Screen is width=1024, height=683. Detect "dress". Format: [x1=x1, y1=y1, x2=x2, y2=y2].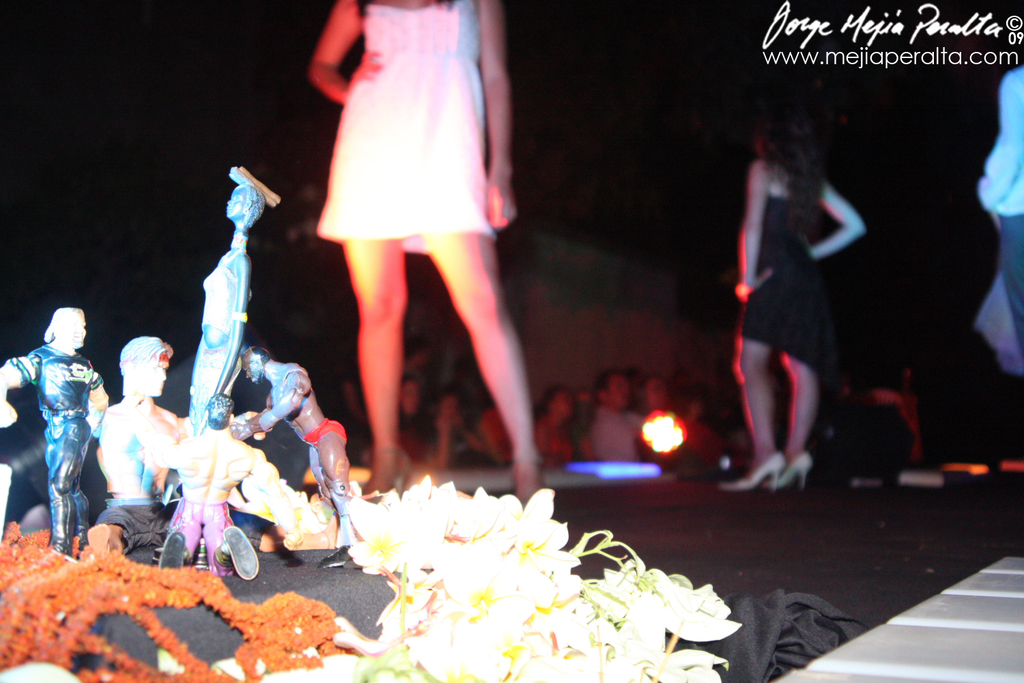
[x1=739, y1=195, x2=822, y2=366].
